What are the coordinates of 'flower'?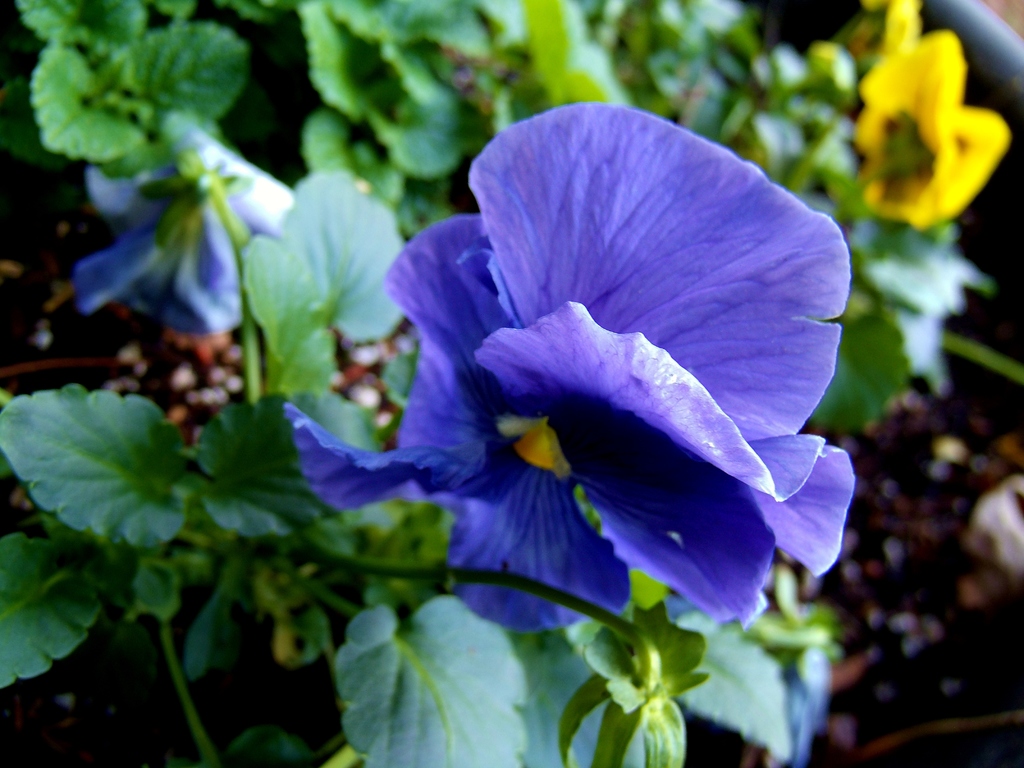
bbox=[359, 85, 858, 674].
